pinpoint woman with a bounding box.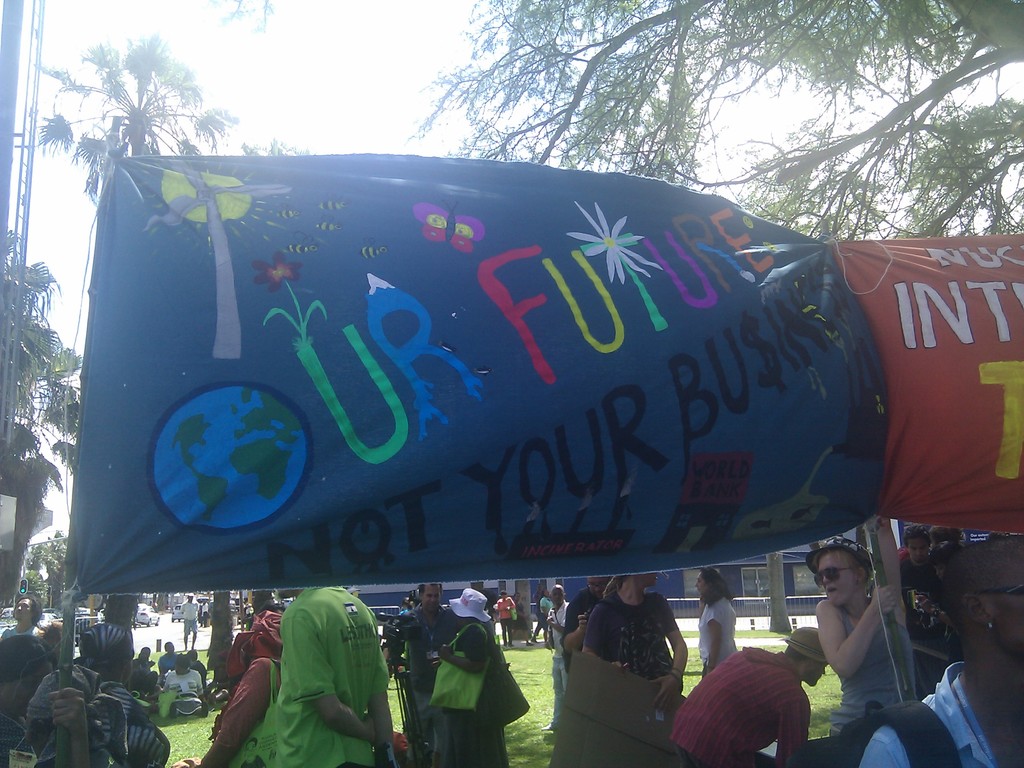
x1=694 y1=566 x2=740 y2=680.
